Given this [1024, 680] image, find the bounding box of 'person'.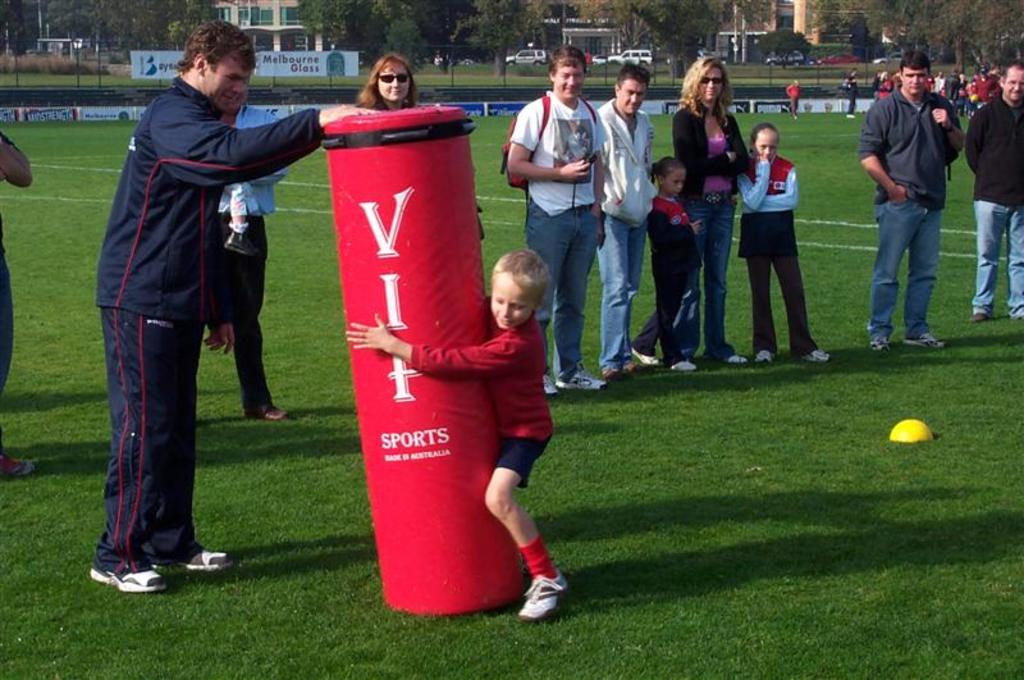
locate(874, 51, 963, 365).
